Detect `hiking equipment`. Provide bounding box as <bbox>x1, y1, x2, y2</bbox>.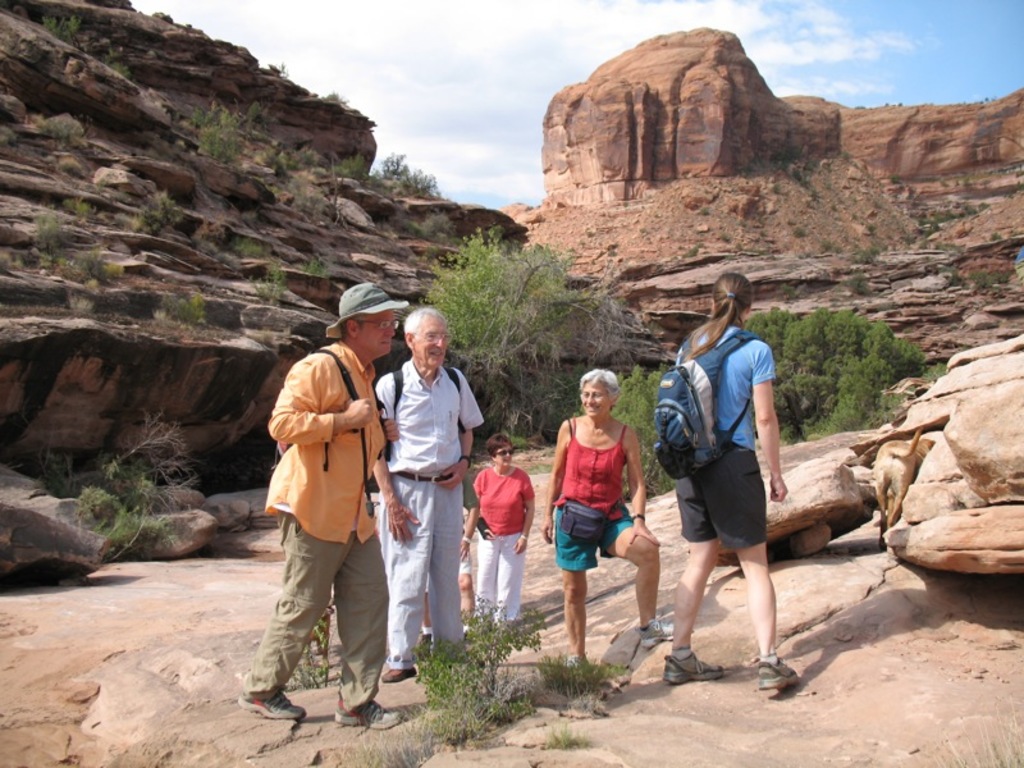
<bbox>230, 691, 307, 726</bbox>.
